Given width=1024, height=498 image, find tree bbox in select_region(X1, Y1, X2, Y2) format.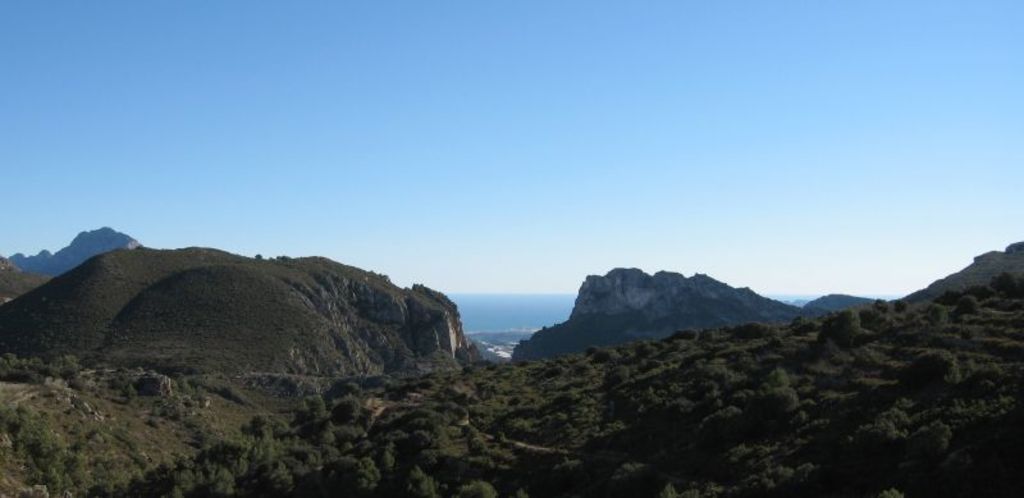
select_region(123, 419, 131, 428).
